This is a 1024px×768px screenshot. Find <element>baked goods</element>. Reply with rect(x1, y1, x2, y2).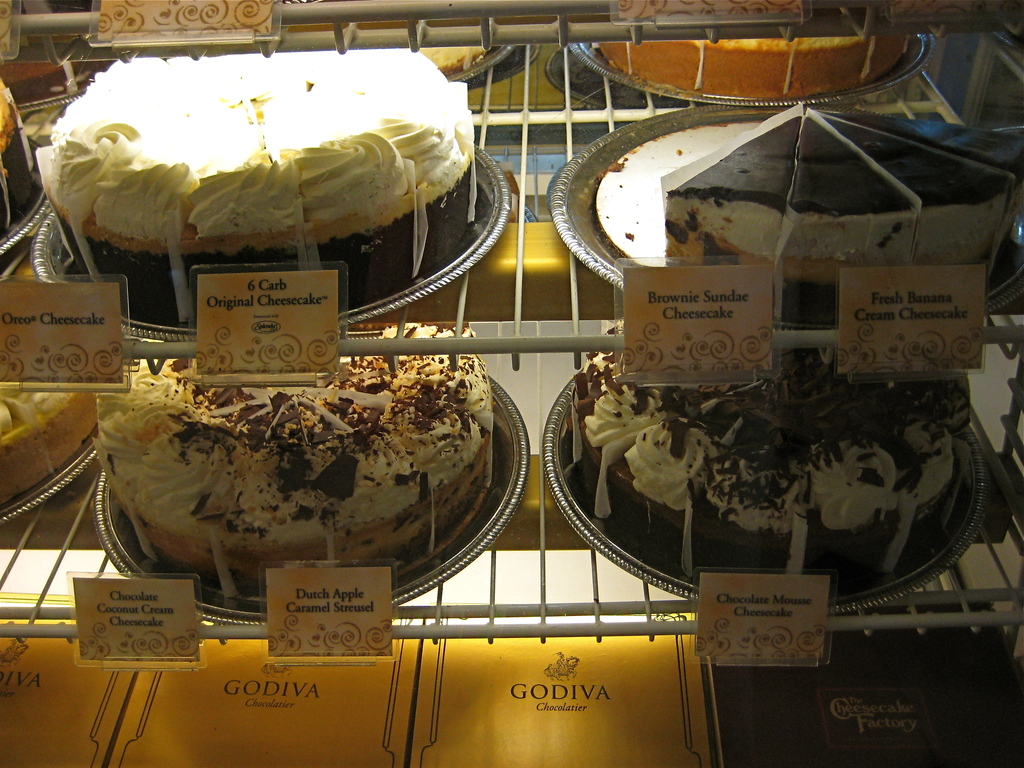
rect(0, 388, 98, 511).
